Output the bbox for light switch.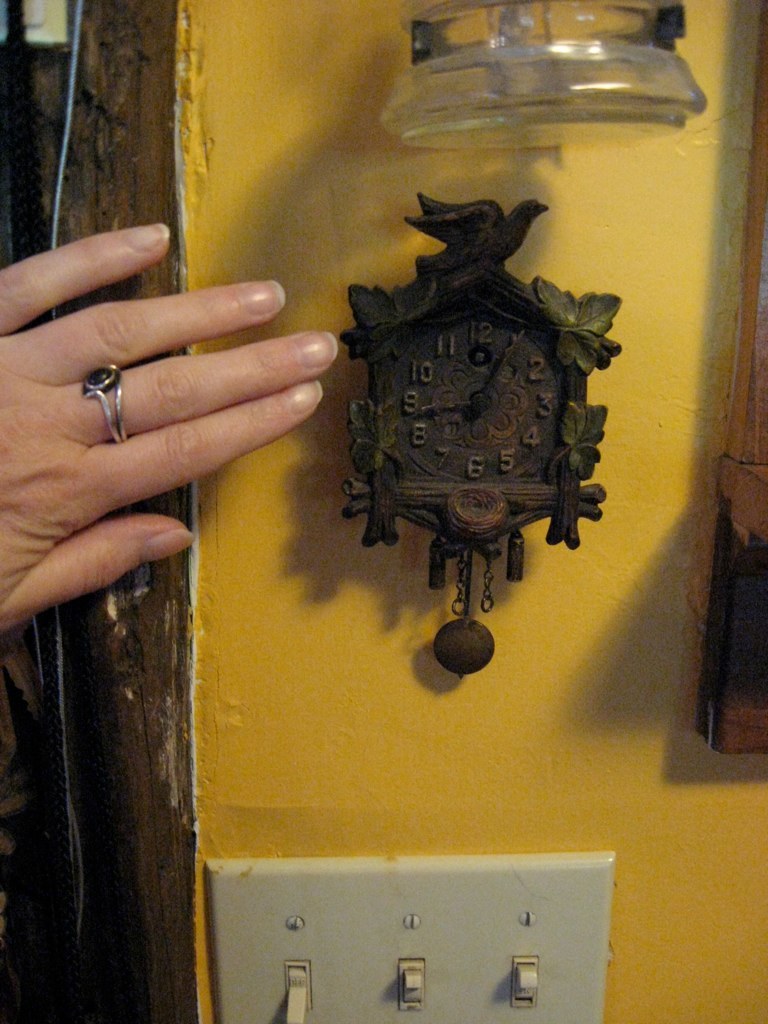
208:856:615:1022.
